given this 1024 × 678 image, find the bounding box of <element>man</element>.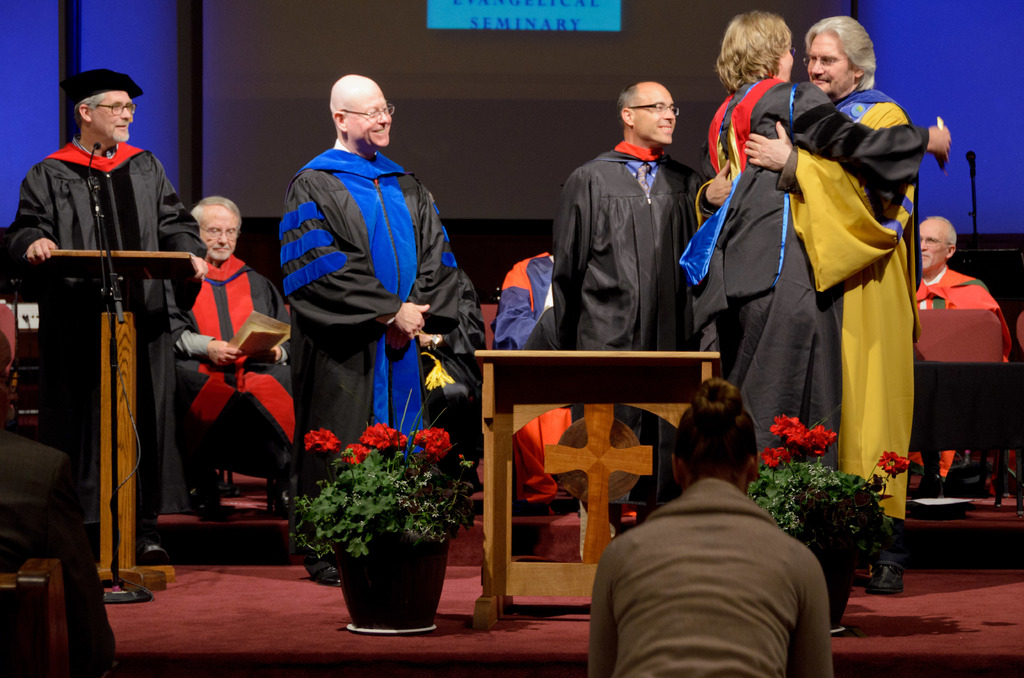
{"left": 557, "top": 72, "right": 696, "bottom": 403}.
